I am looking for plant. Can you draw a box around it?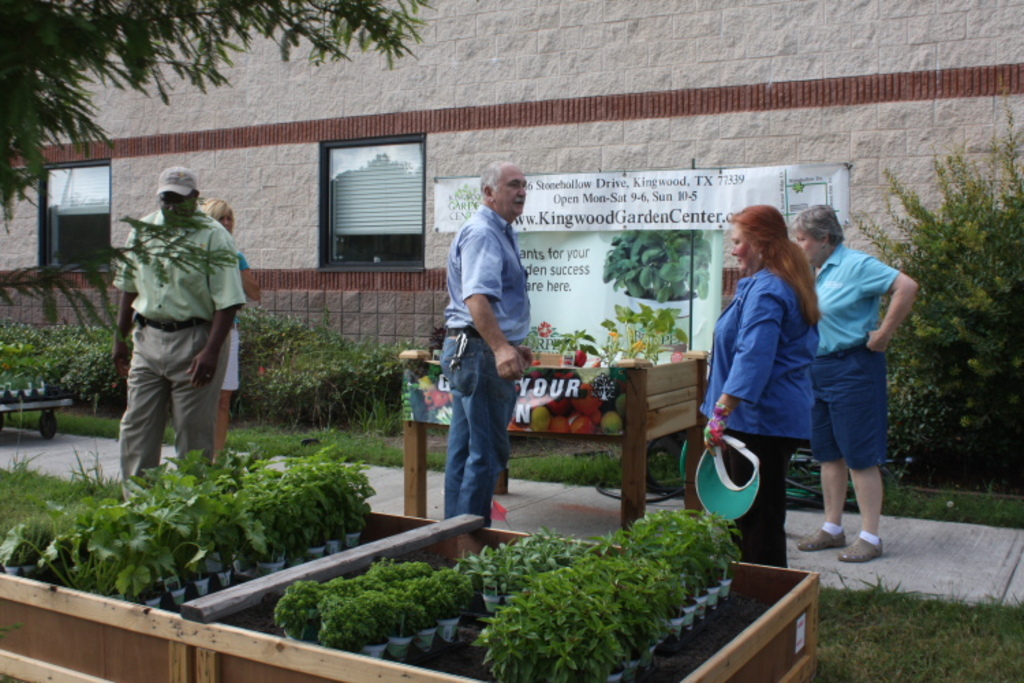
Sure, the bounding box is (784,449,822,505).
